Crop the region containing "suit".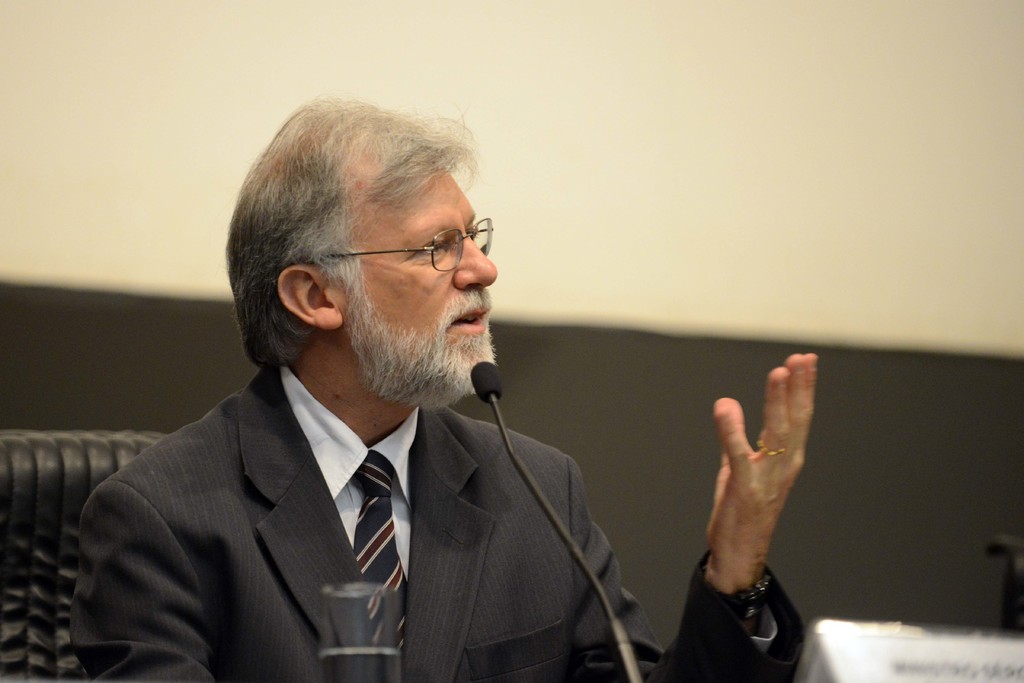
Crop region: <region>68, 356, 808, 682</region>.
